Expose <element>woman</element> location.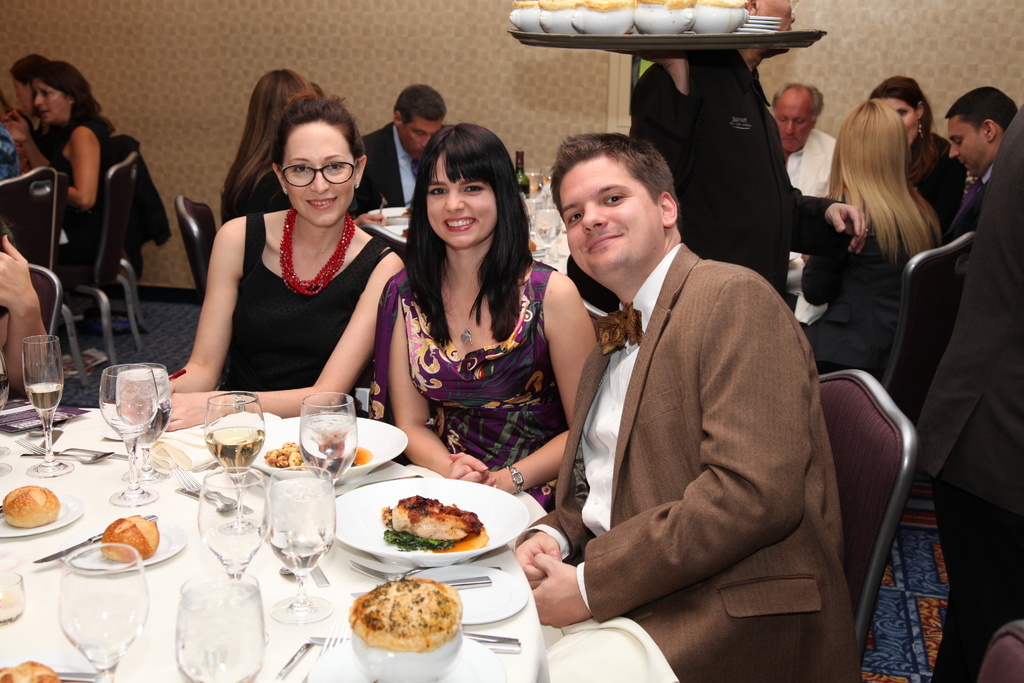
Exposed at 9/53/53/138.
